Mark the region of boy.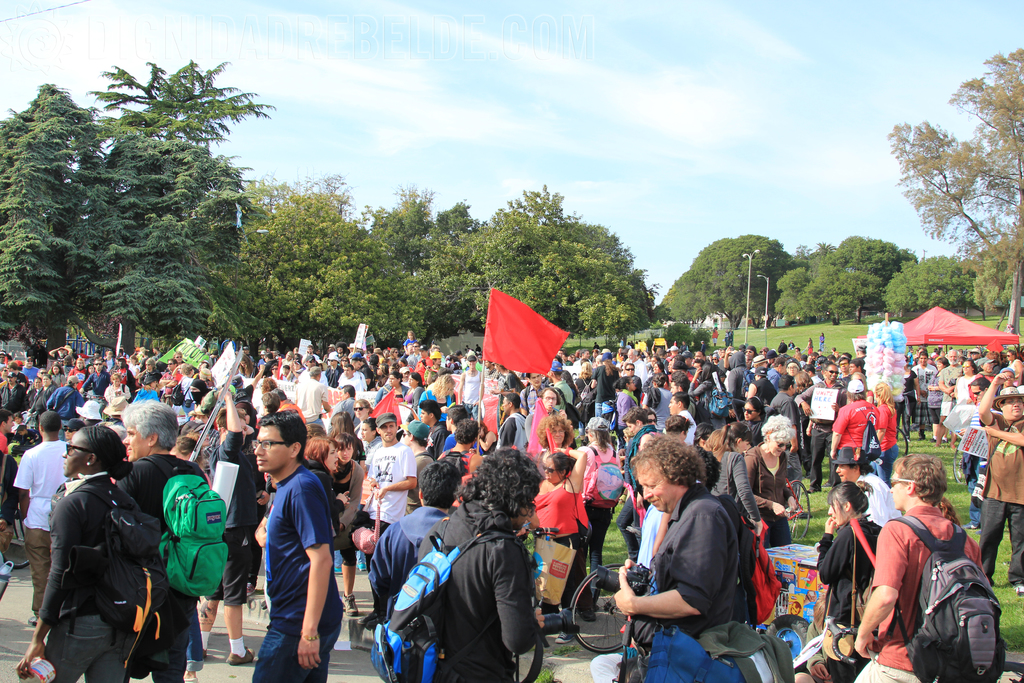
Region: bbox=(63, 418, 86, 443).
